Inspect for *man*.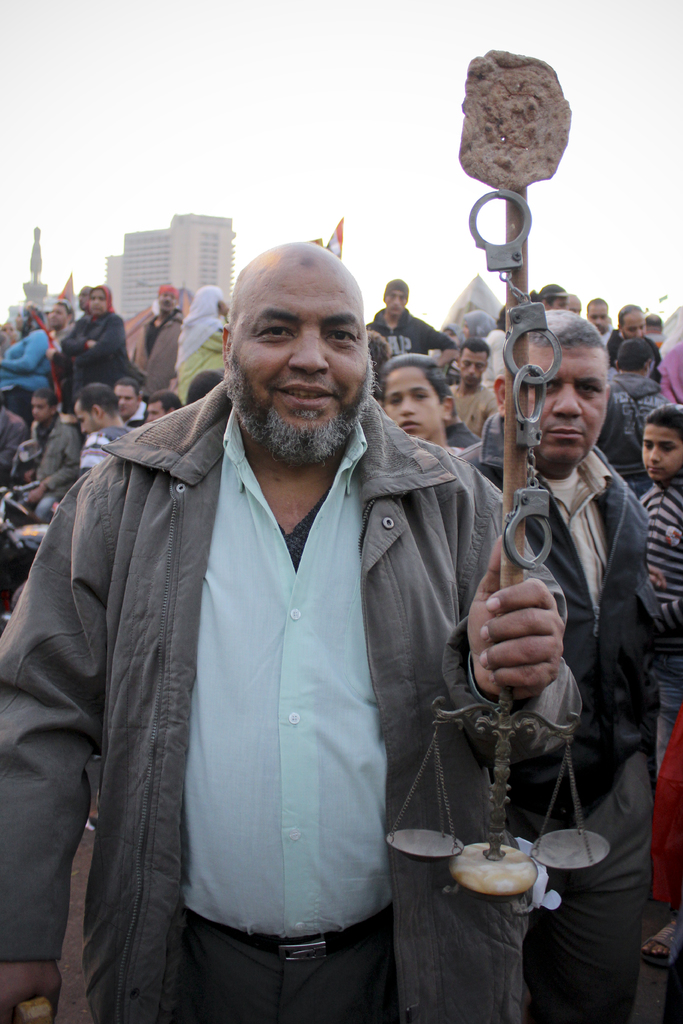
Inspection: <bbox>616, 307, 647, 341</bbox>.
